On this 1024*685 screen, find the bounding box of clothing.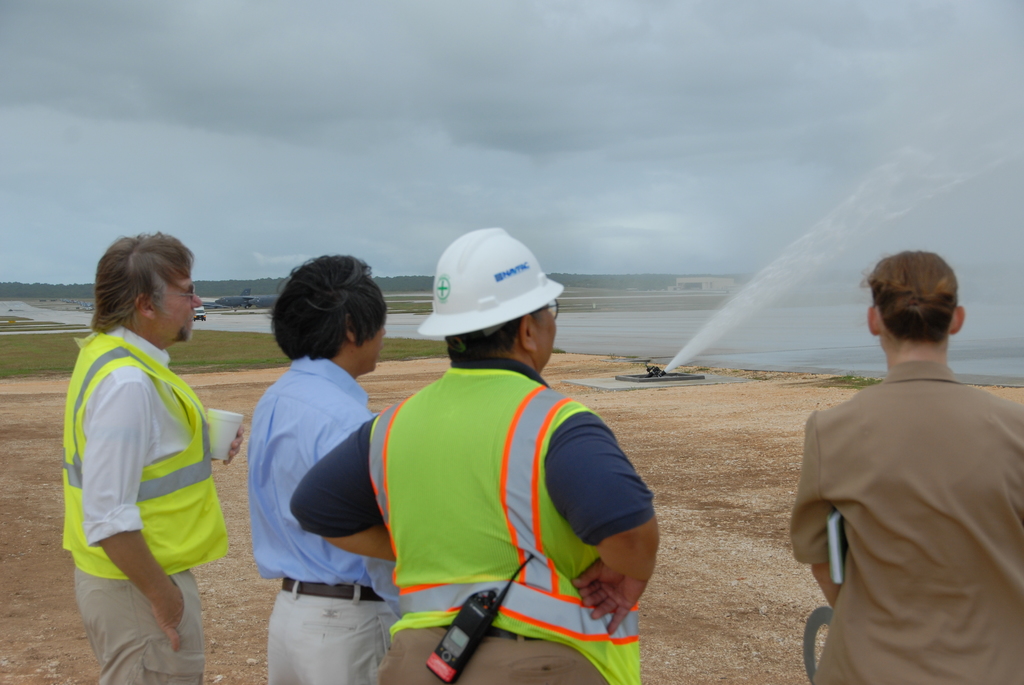
Bounding box: 287 349 655 684.
